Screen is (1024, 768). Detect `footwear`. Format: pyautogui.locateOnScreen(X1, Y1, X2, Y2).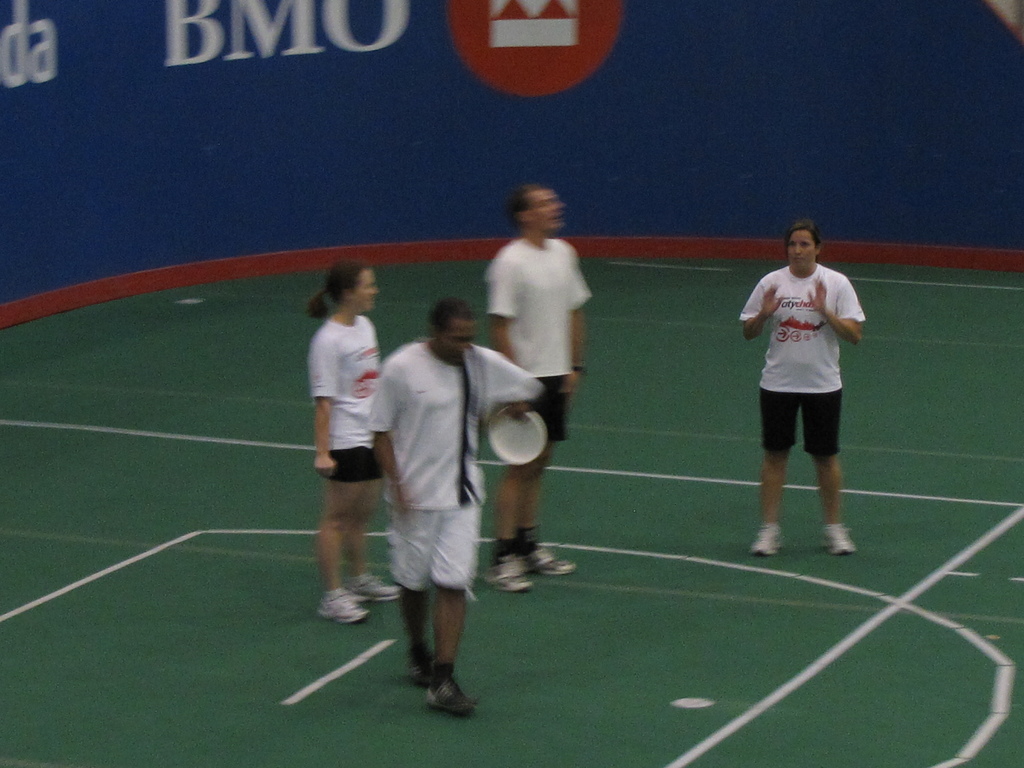
pyautogui.locateOnScreen(347, 573, 401, 602).
